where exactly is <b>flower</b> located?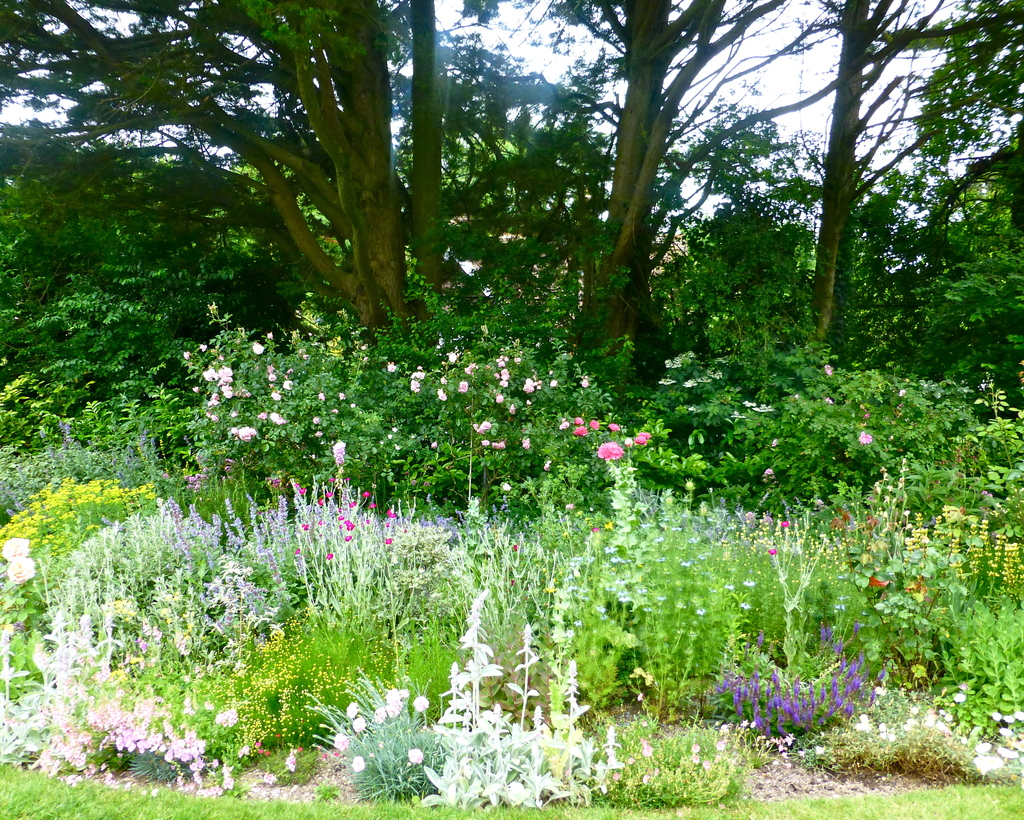
Its bounding box is select_region(346, 699, 360, 719).
